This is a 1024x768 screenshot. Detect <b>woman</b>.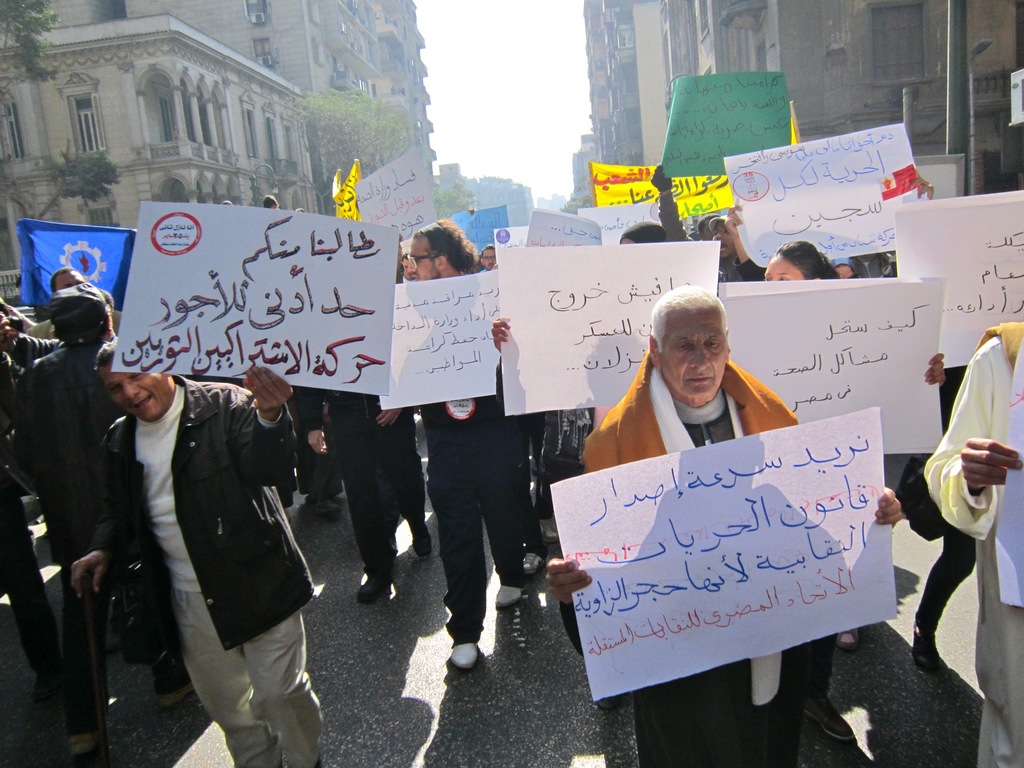
l=757, t=237, r=948, b=746.
